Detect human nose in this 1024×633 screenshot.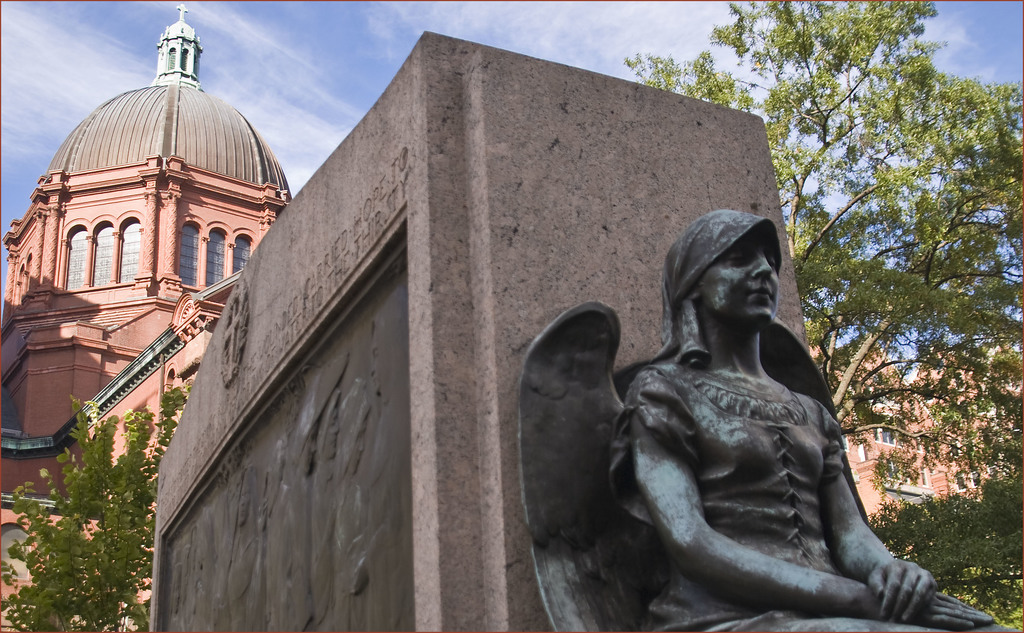
Detection: 751:253:777:277.
